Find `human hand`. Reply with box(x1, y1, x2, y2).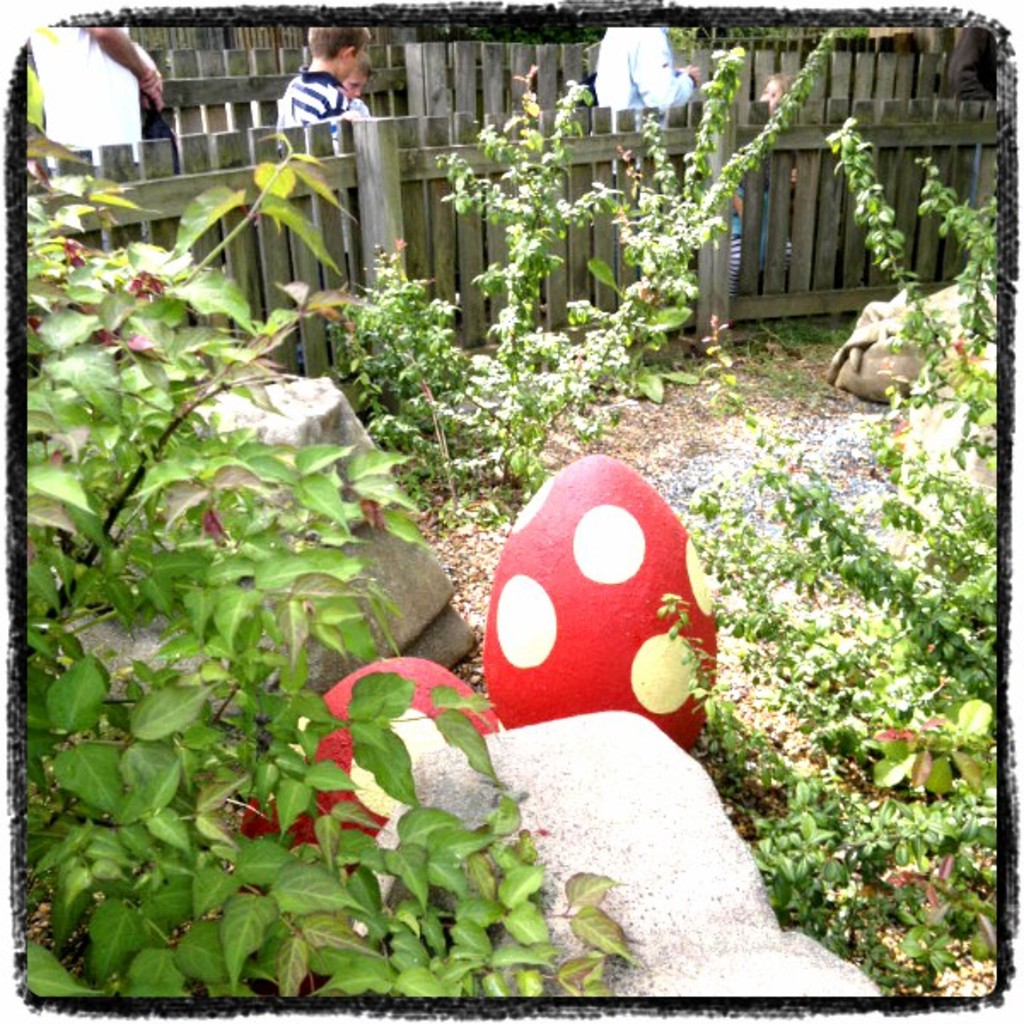
box(336, 106, 360, 119).
